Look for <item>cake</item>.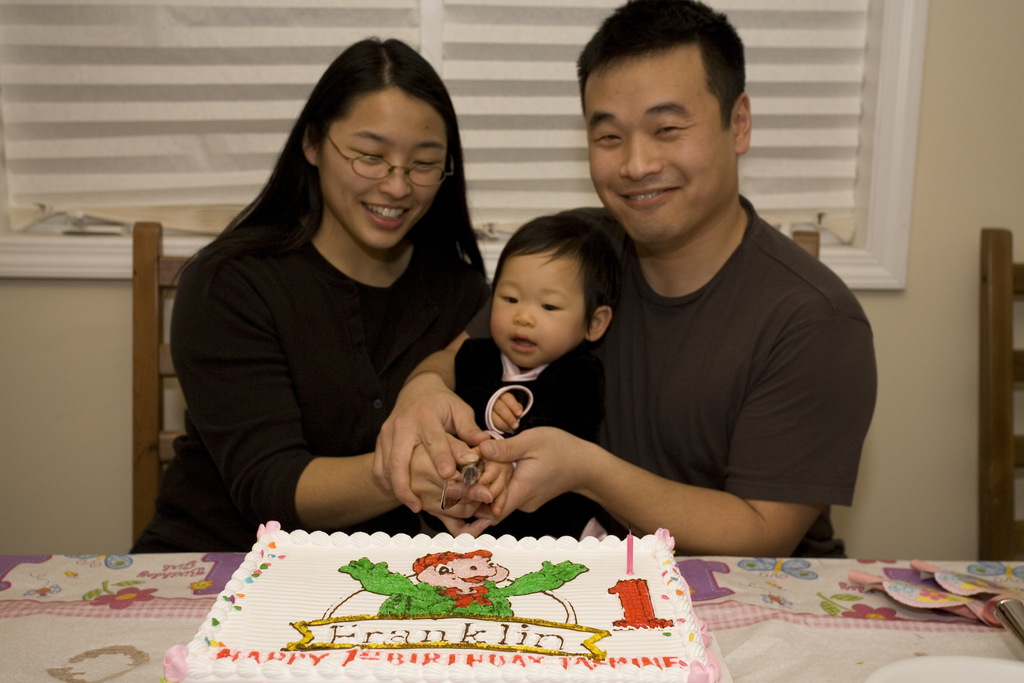
Found: detection(163, 516, 708, 682).
